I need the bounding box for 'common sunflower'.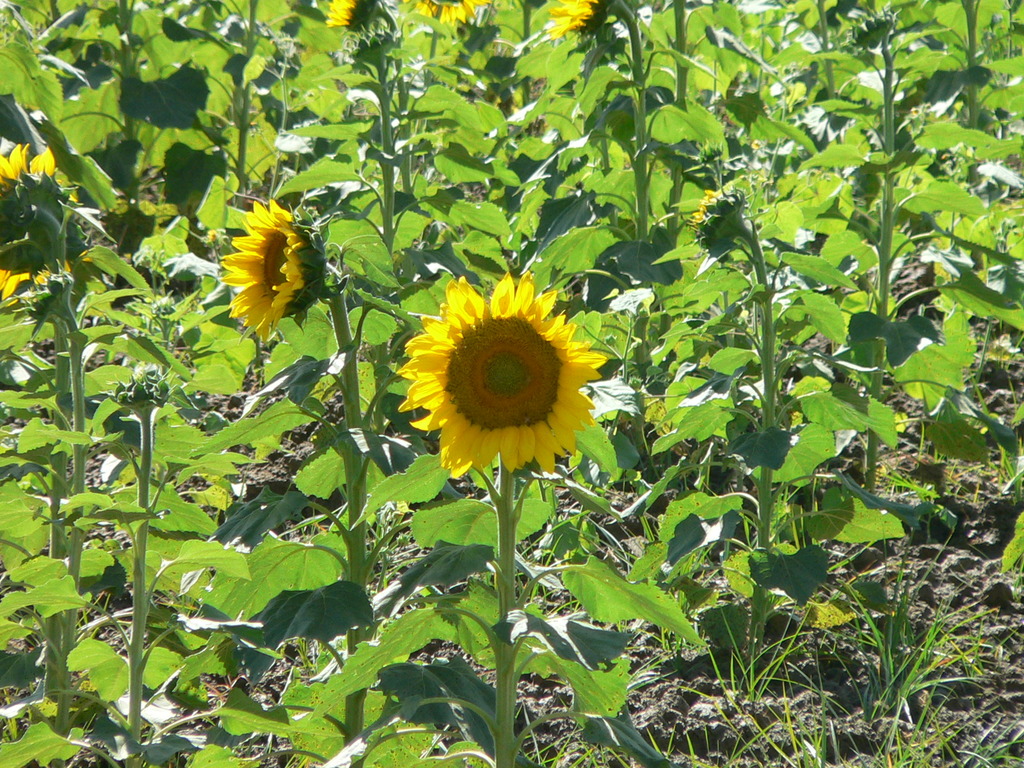
Here it is: <bbox>540, 7, 612, 45</bbox>.
